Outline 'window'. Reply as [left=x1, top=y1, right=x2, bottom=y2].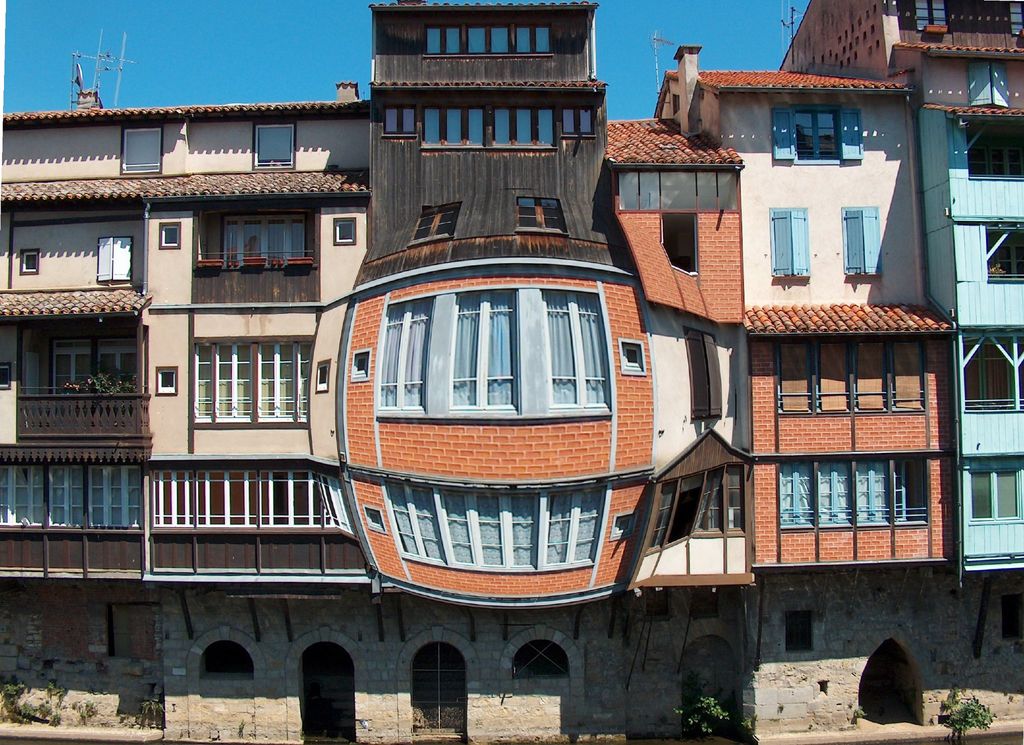
[left=223, top=212, right=309, bottom=268].
